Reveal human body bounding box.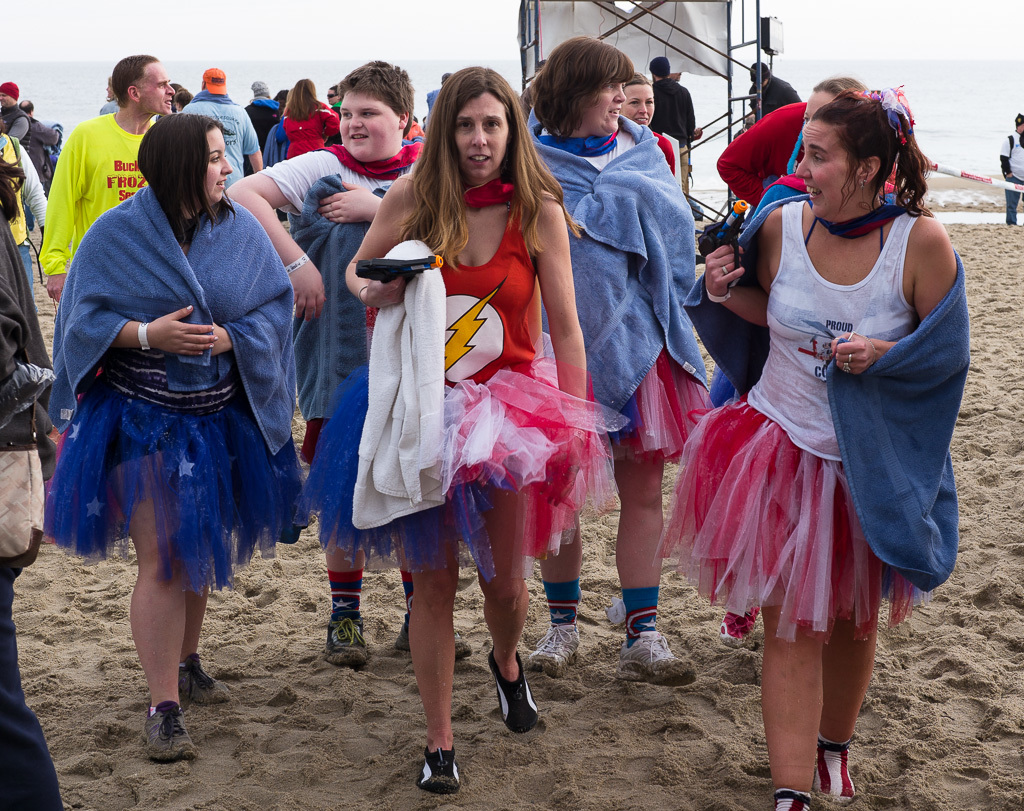
Revealed: 515/119/716/686.
